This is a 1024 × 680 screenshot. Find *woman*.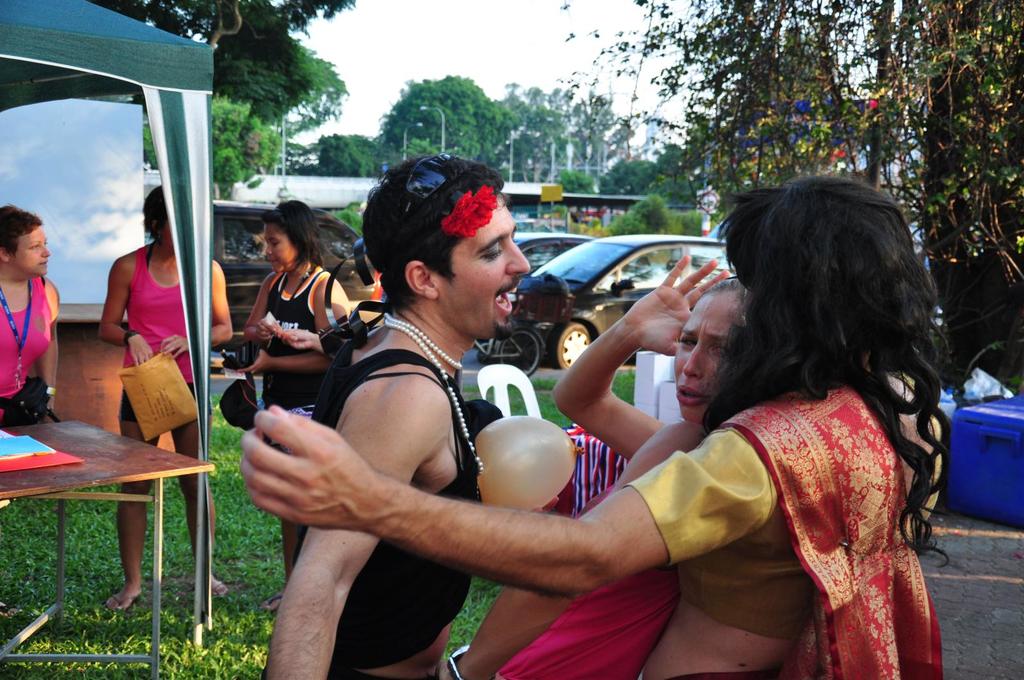
Bounding box: Rect(435, 256, 757, 679).
